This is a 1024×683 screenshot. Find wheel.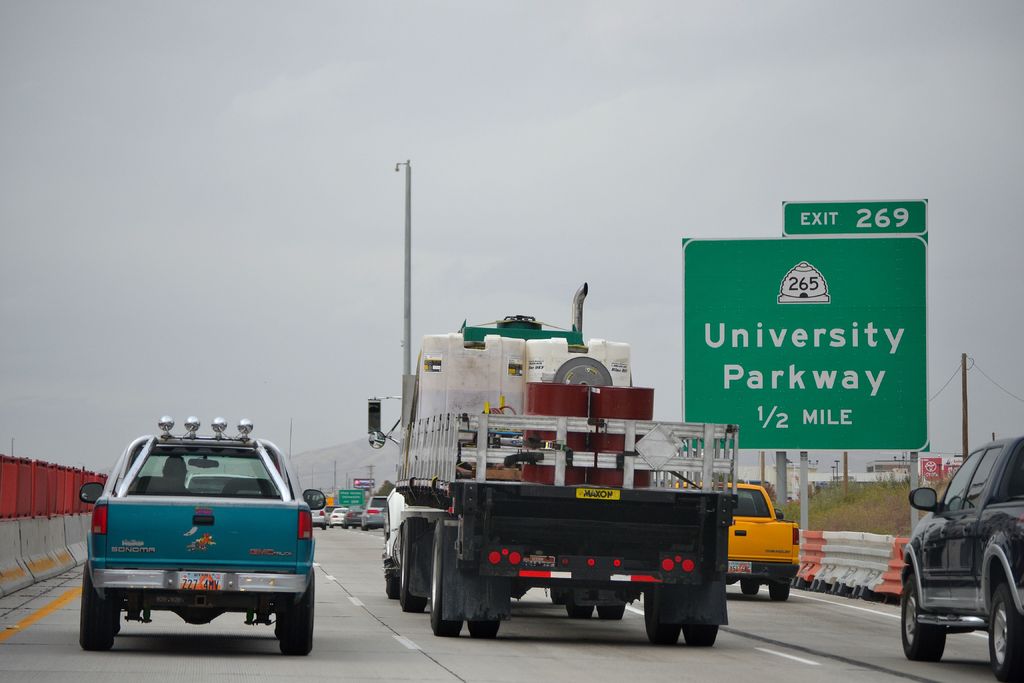
Bounding box: box=[768, 580, 792, 600].
